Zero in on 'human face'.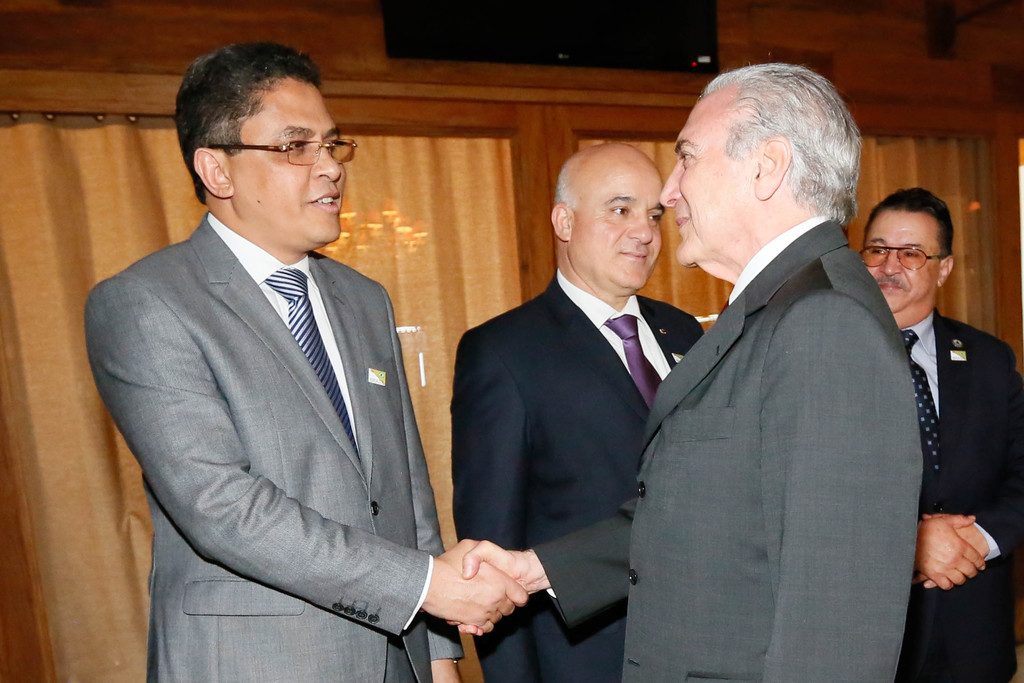
Zeroed in: [572, 159, 668, 293].
